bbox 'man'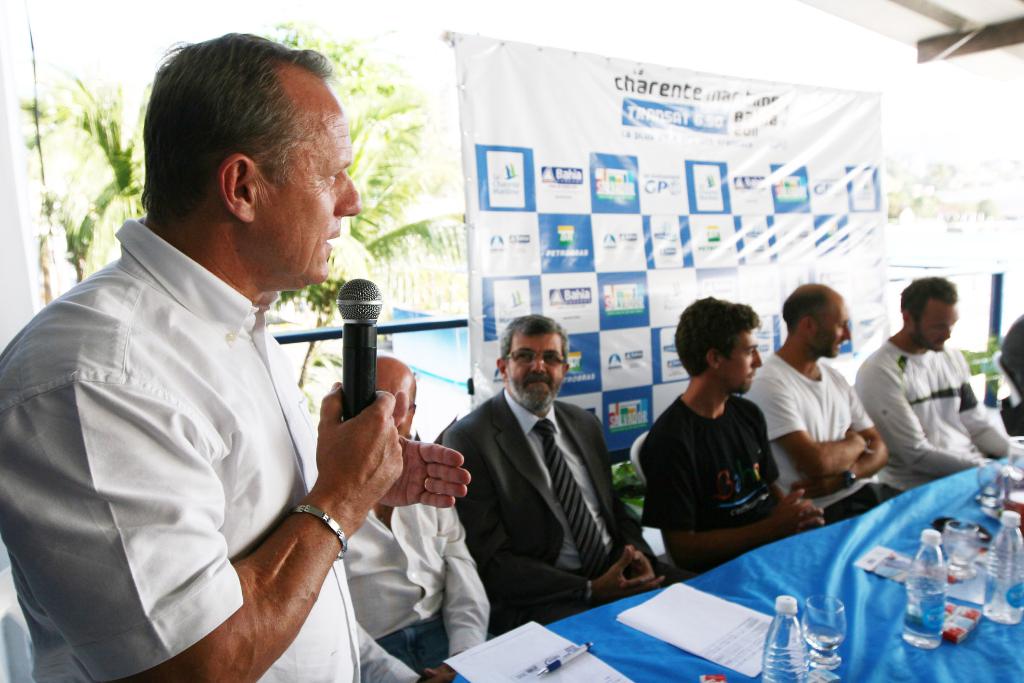
<box>632,297,851,581</box>
